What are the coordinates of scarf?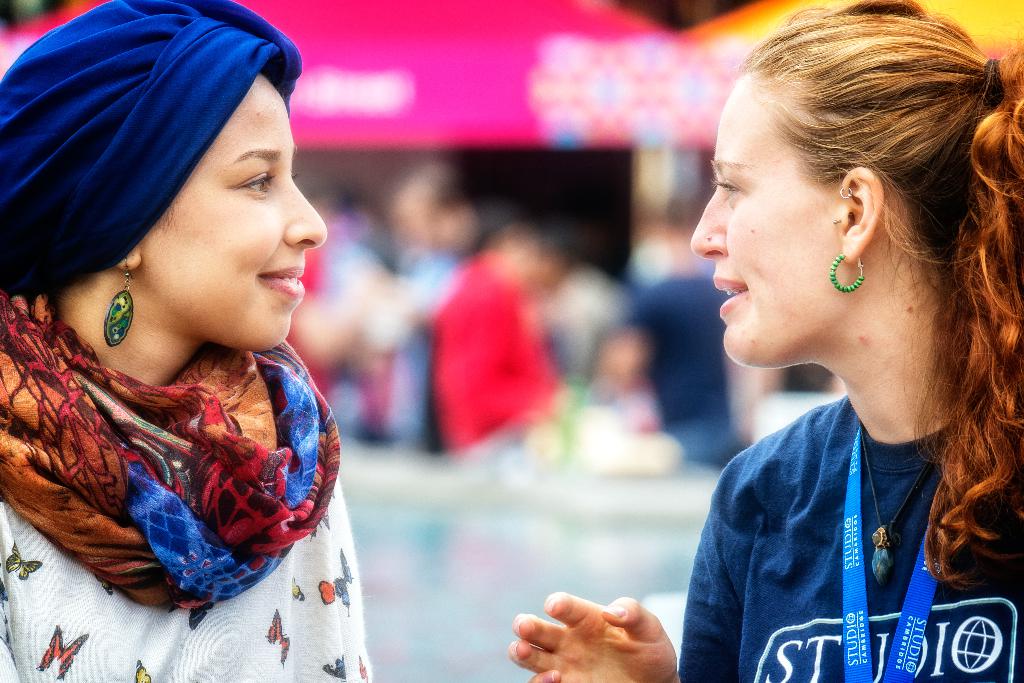
locate(0, 280, 358, 612).
